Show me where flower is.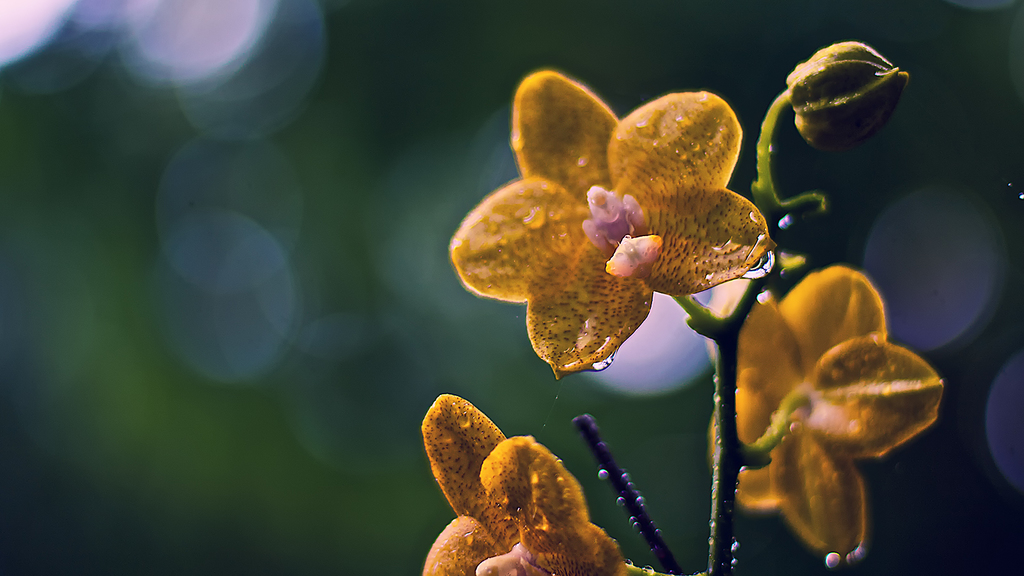
flower is at {"x1": 484, "y1": 45, "x2": 772, "y2": 348}.
